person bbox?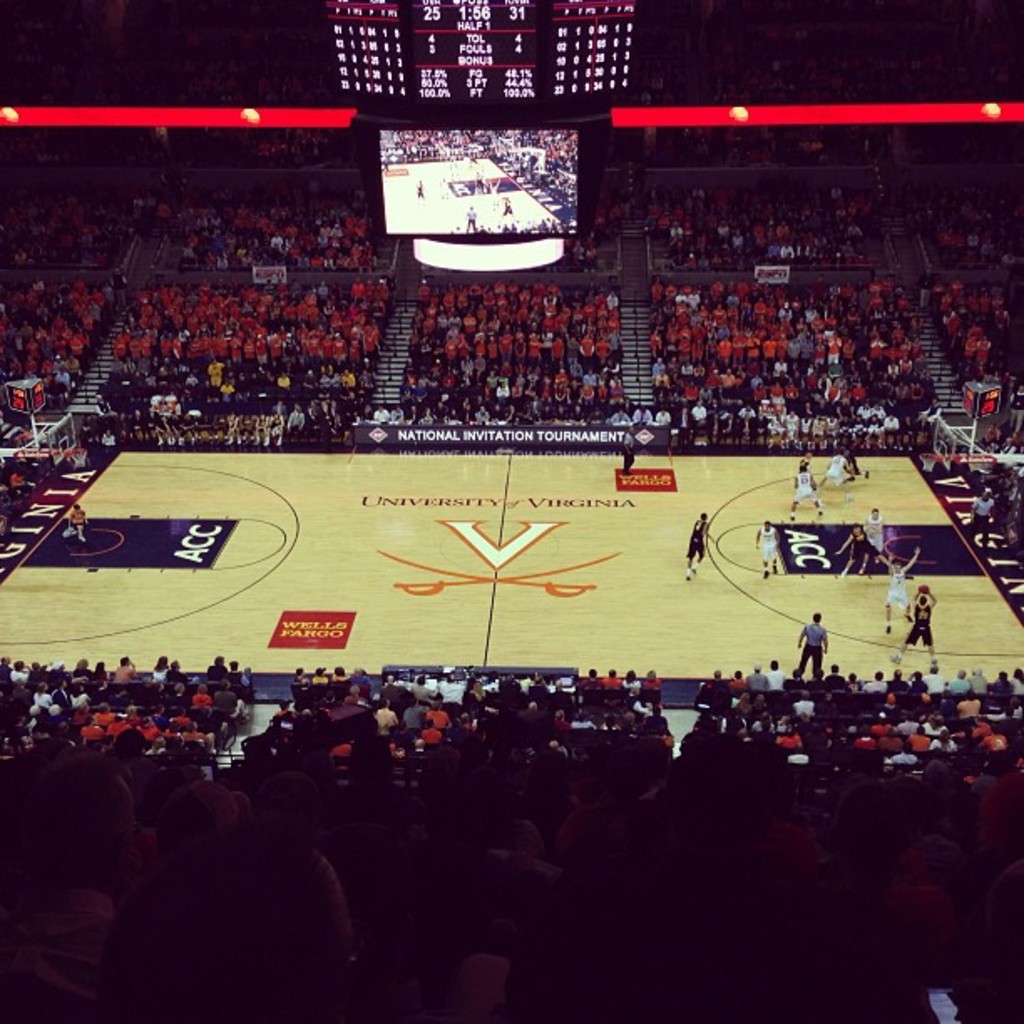
box(684, 512, 706, 577)
